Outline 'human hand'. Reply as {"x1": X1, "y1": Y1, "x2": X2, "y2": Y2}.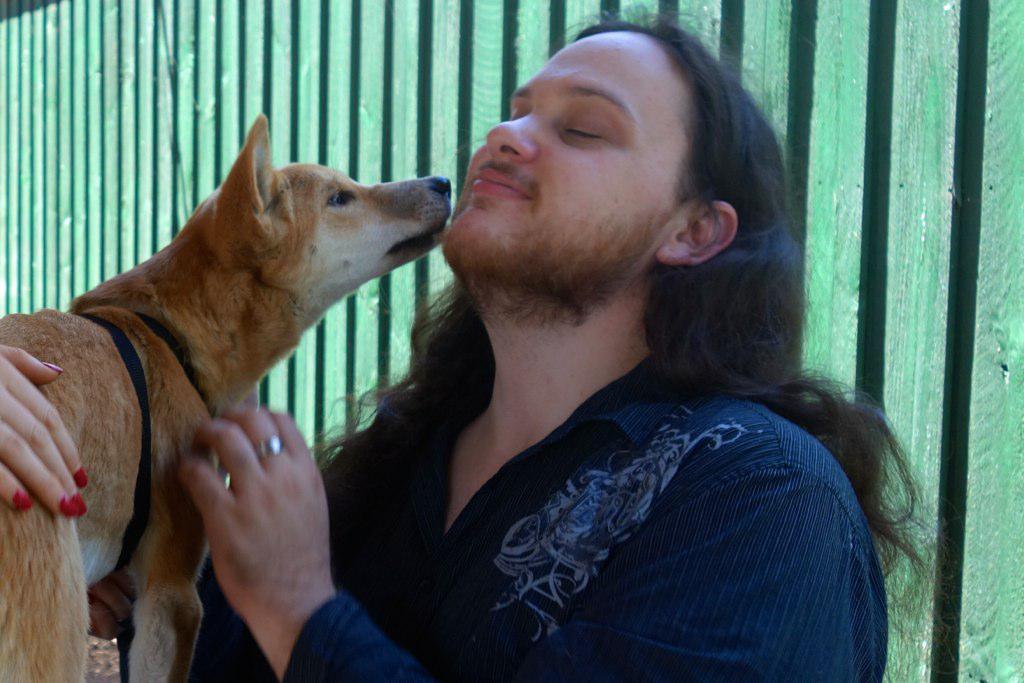
{"x1": 83, "y1": 564, "x2": 139, "y2": 636}.
